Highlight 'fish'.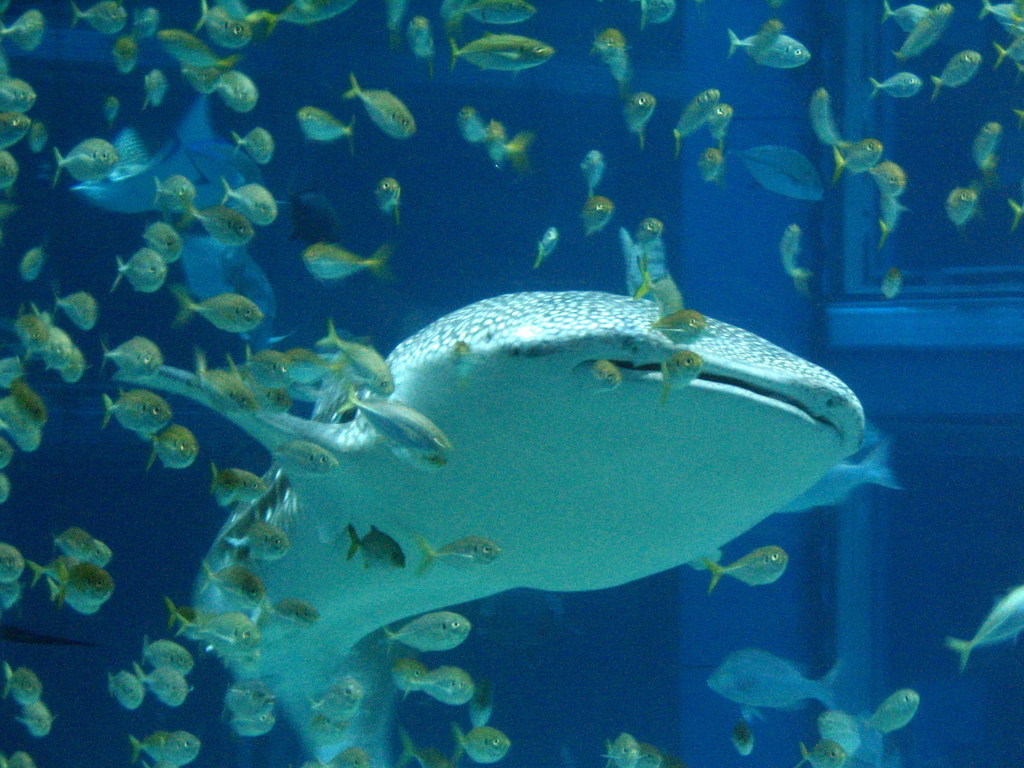
Highlighted region: (x1=711, y1=100, x2=731, y2=134).
